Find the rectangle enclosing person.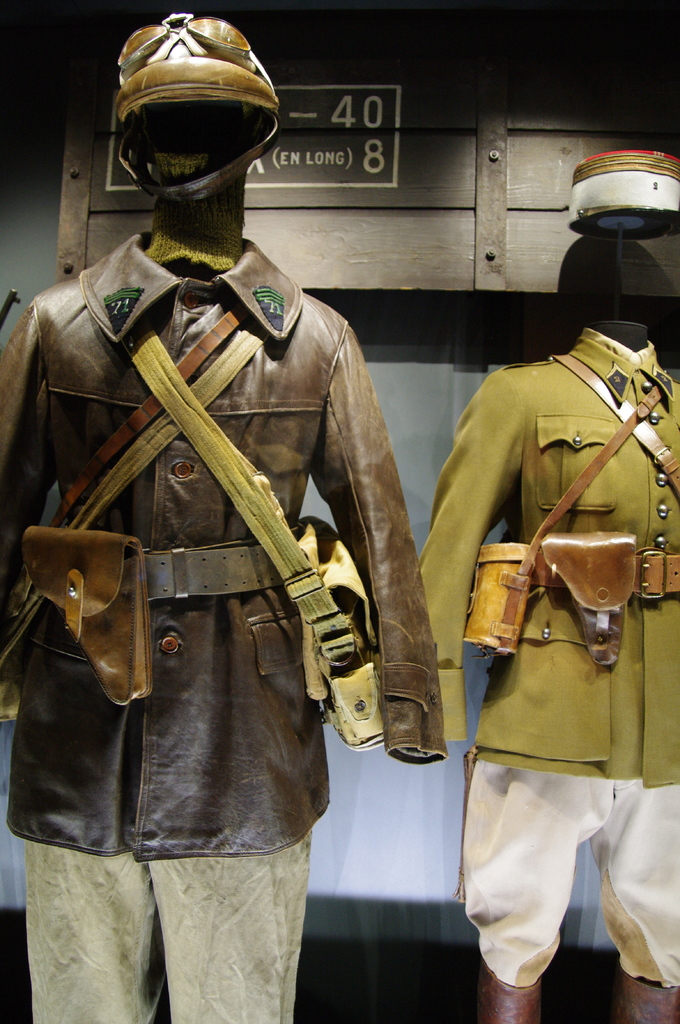
Rect(0, 12, 443, 1023).
